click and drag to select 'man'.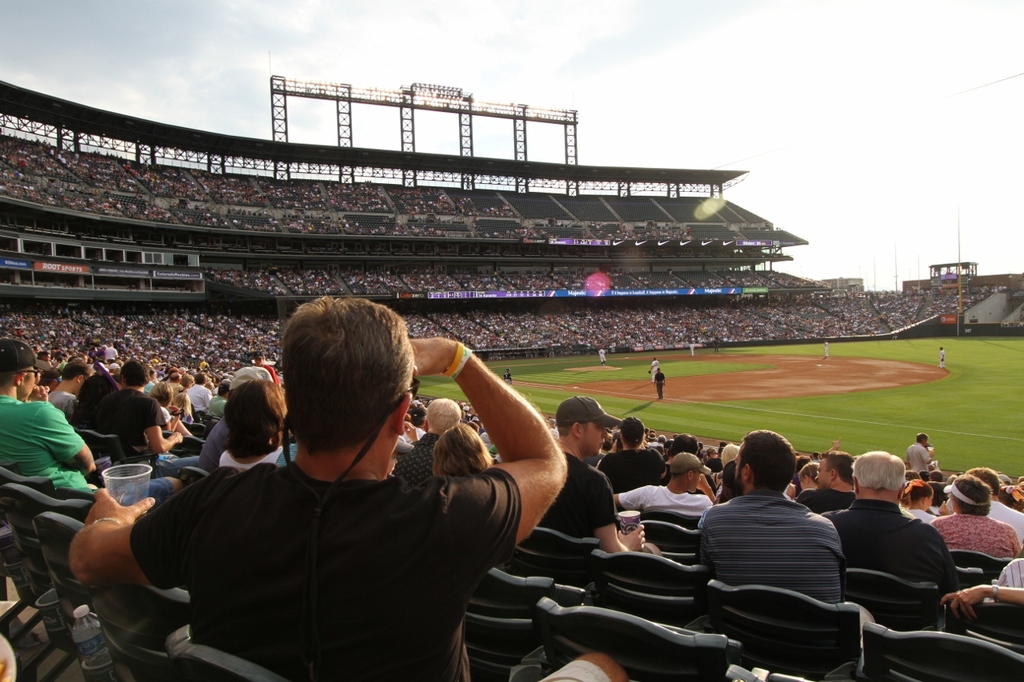
Selection: {"left": 67, "top": 296, "right": 629, "bottom": 681}.
